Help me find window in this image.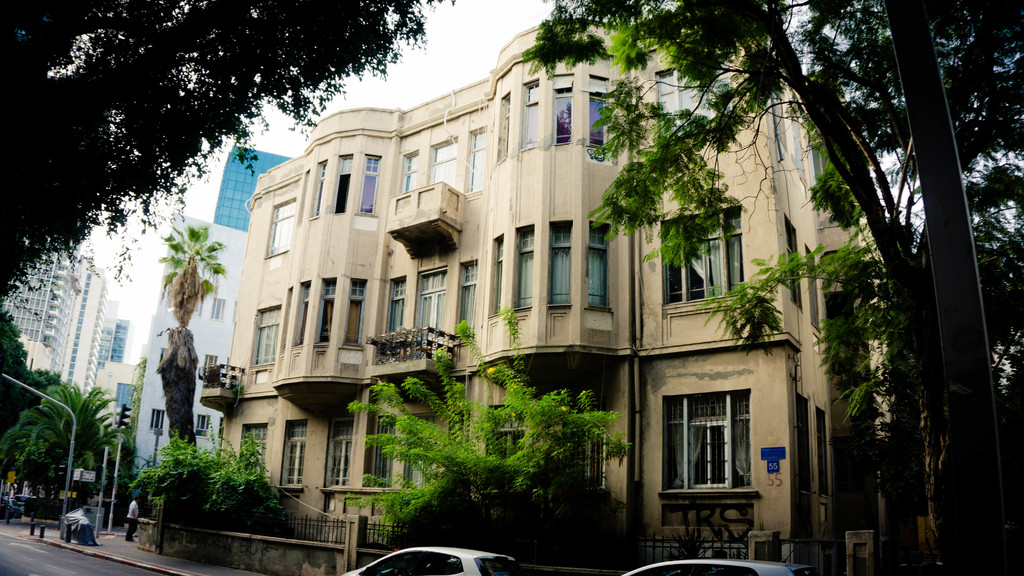
Found it: rect(804, 247, 824, 333).
